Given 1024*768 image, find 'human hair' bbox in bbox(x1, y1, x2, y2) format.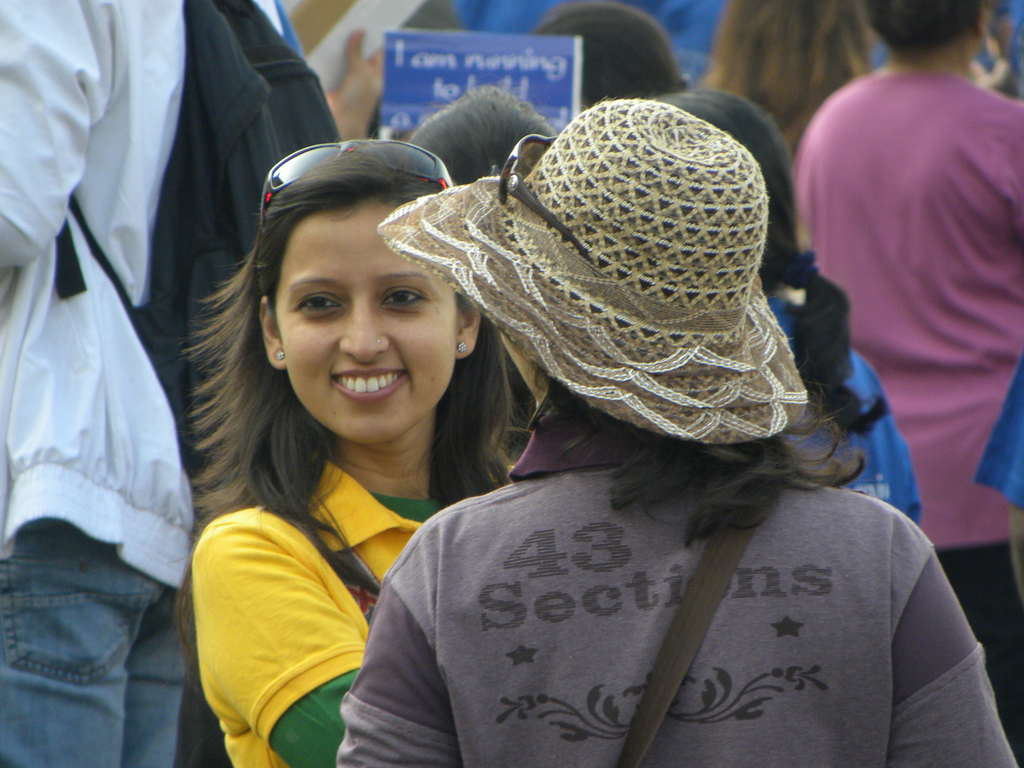
bbox(530, 4, 682, 108).
